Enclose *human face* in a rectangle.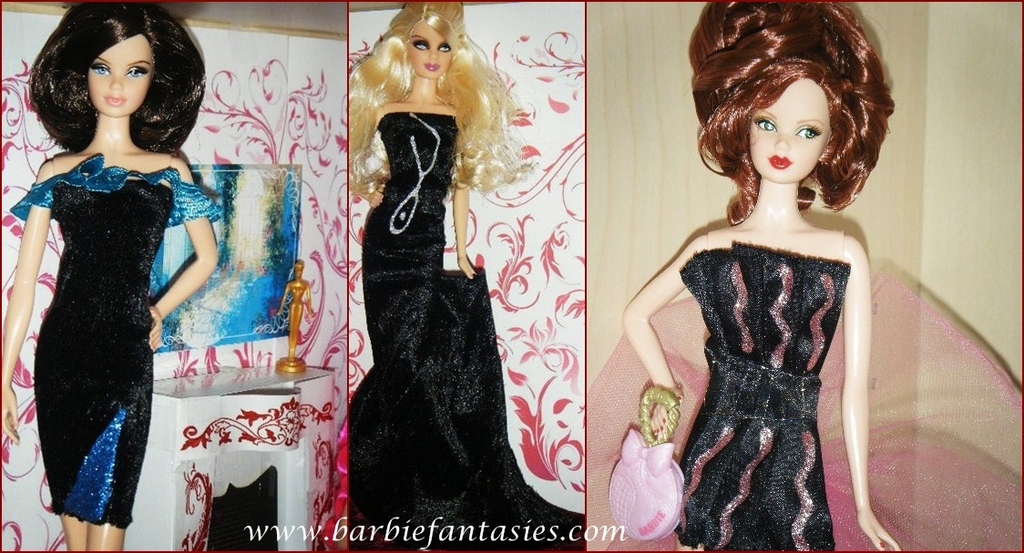
x1=87 y1=31 x2=150 y2=108.
